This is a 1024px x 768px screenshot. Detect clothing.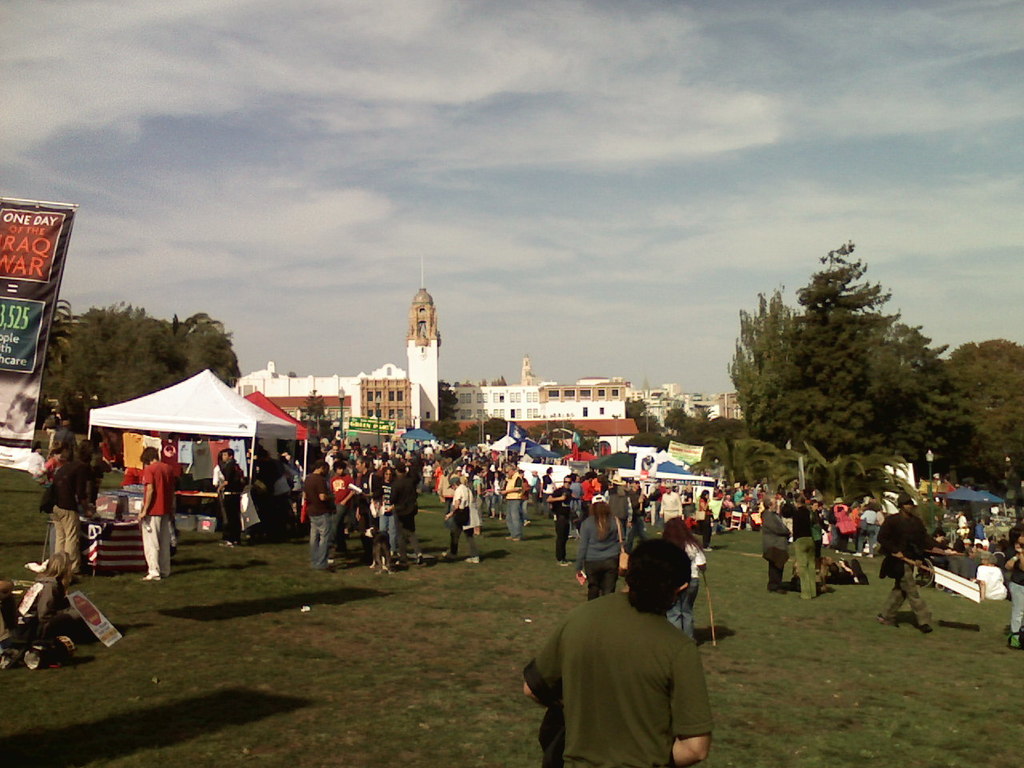
bbox(11, 566, 58, 640).
